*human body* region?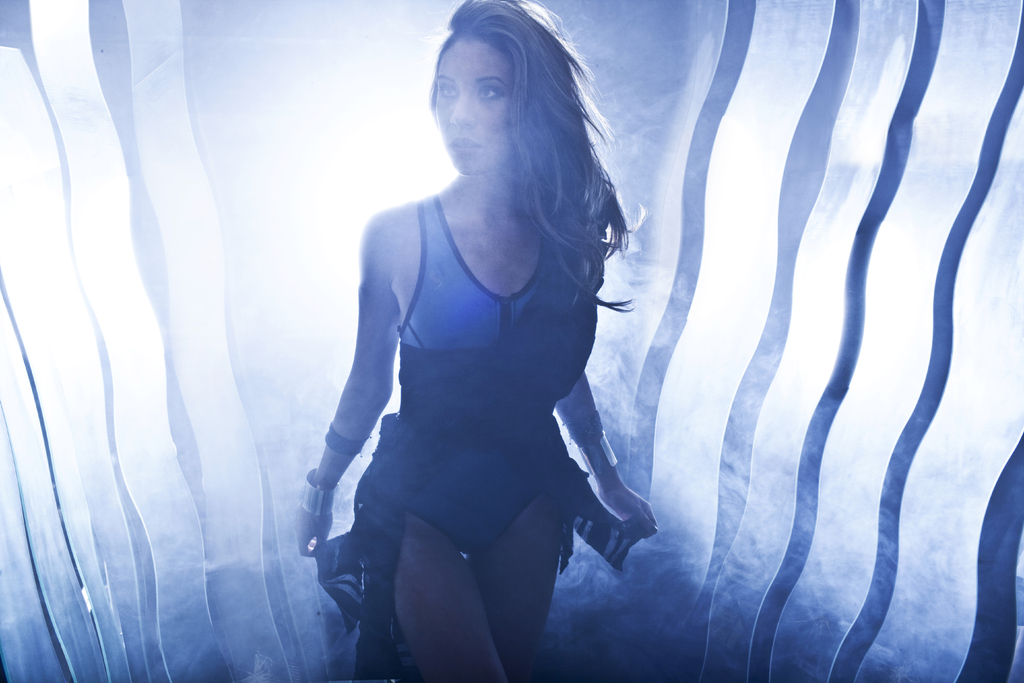
pyautogui.locateOnScreen(295, 1, 658, 682)
